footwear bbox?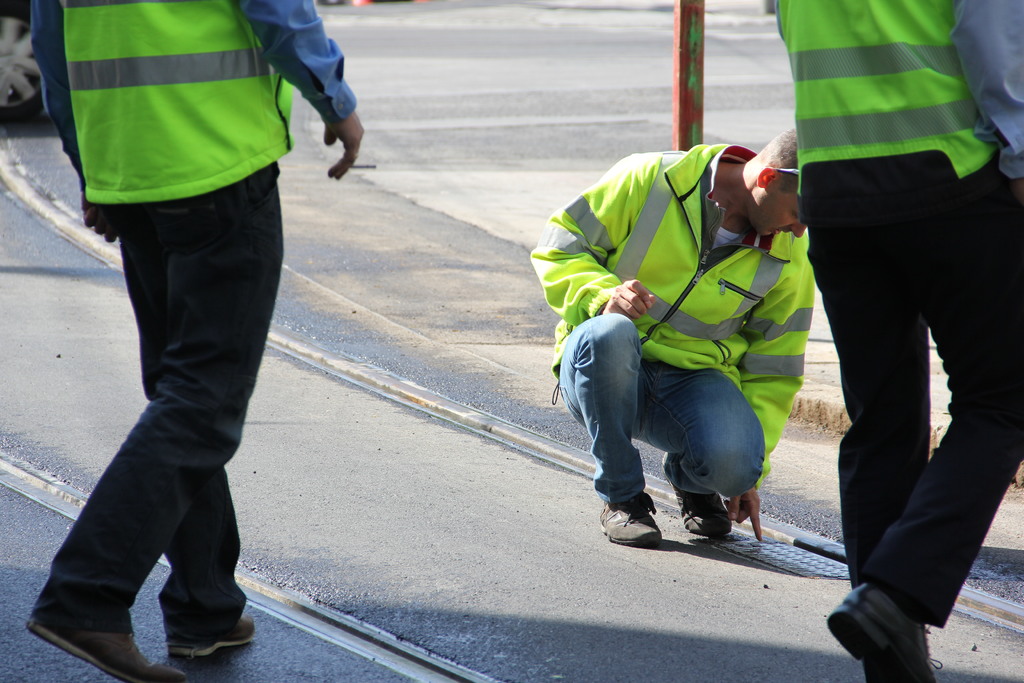
select_region(167, 620, 255, 661)
